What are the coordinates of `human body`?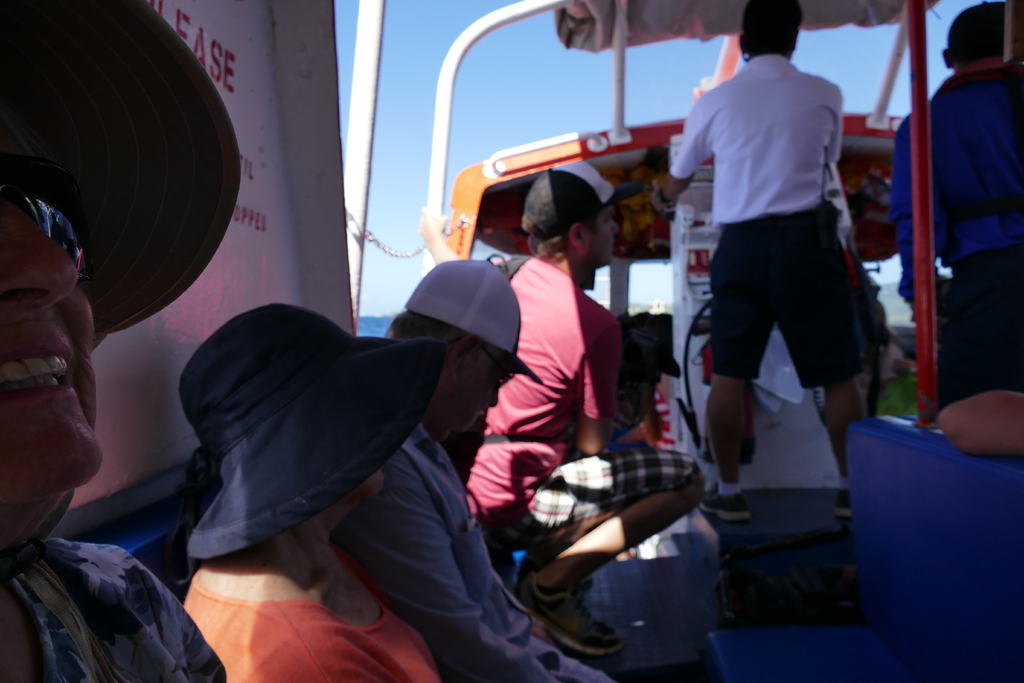
(332, 420, 612, 682).
